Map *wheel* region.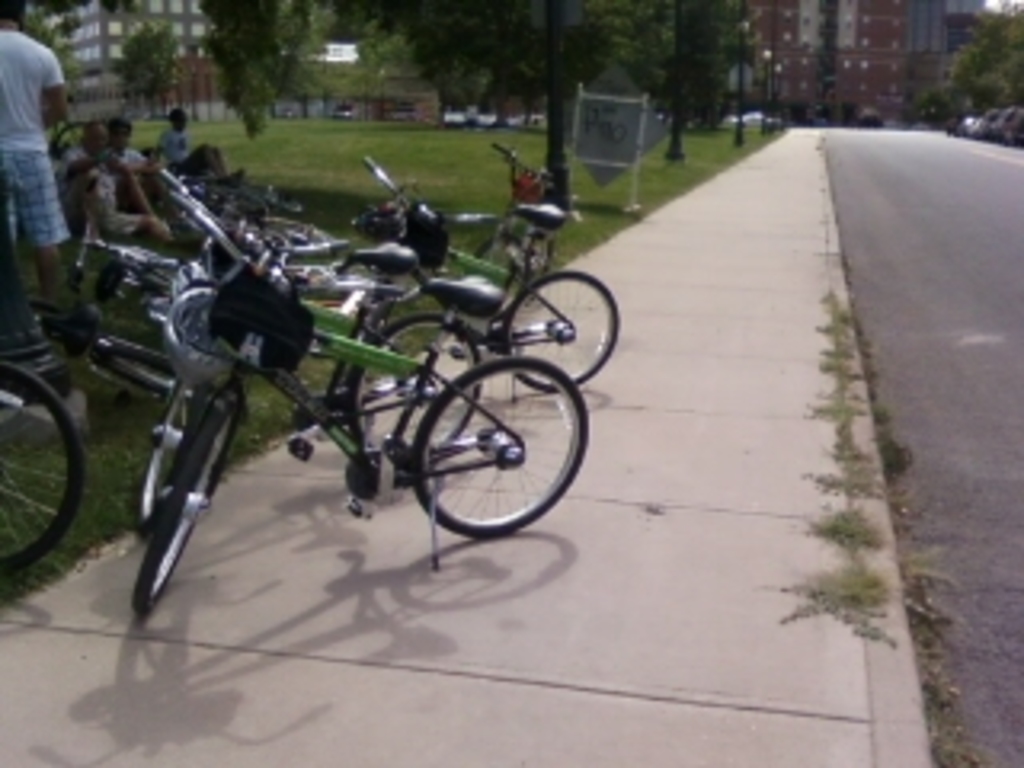
Mapped to <region>0, 362, 83, 579</region>.
